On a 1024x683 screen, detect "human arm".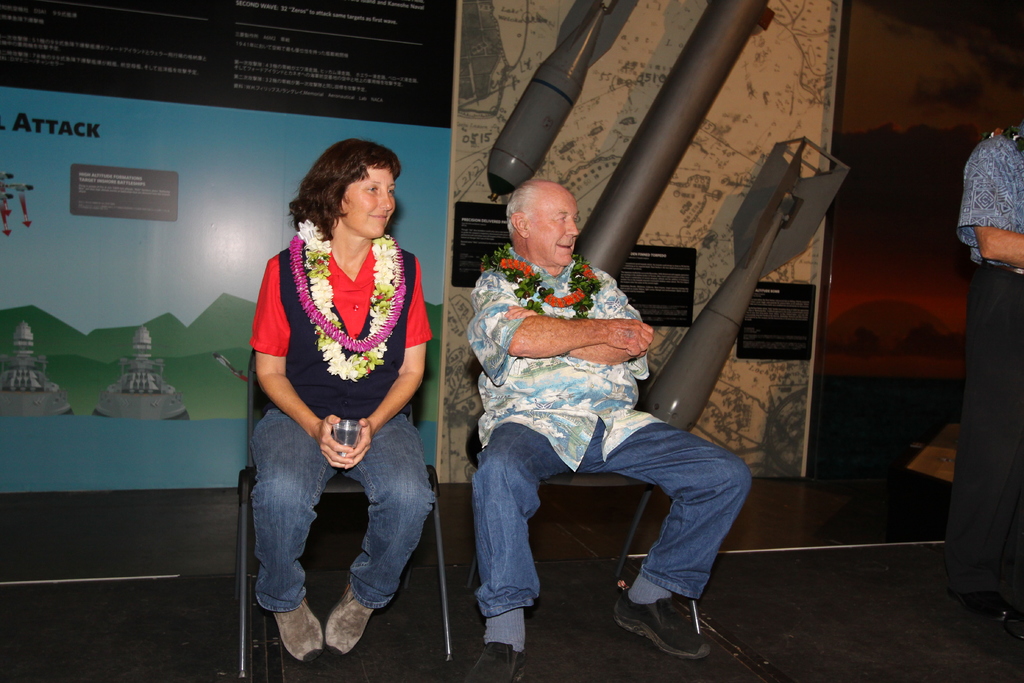
[x1=959, y1=142, x2=1023, y2=277].
